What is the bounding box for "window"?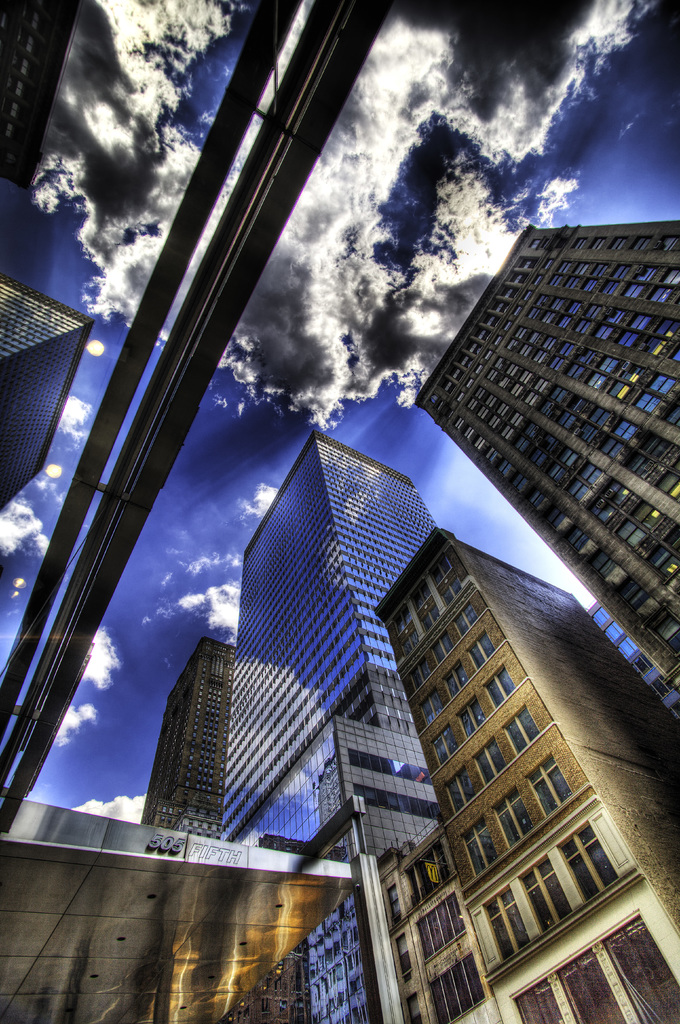
crop(422, 686, 444, 721).
